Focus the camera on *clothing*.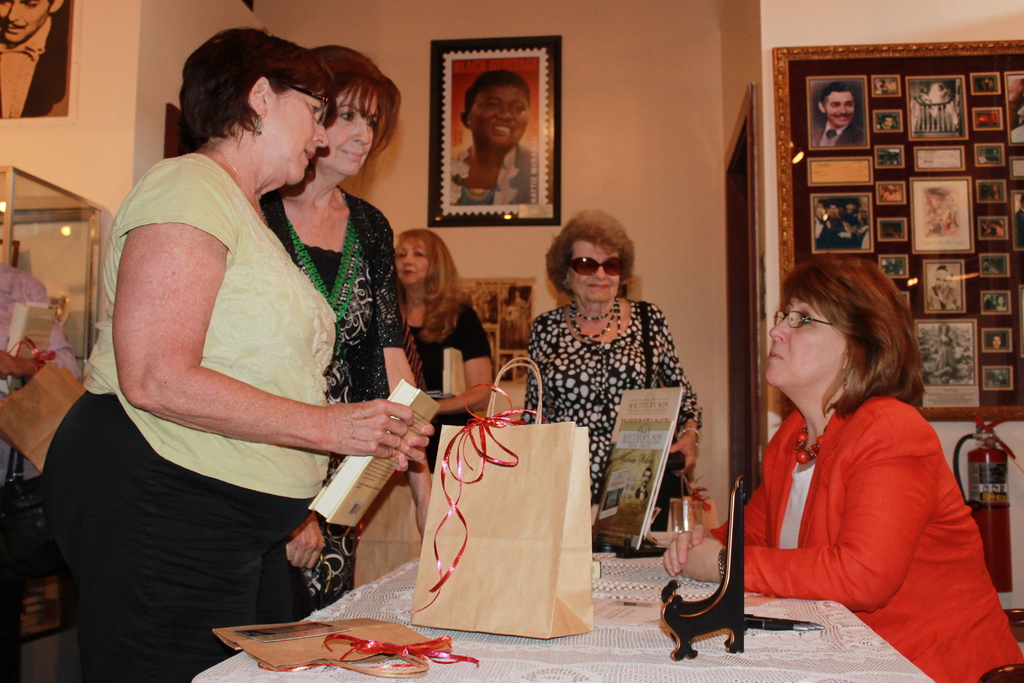
Focus region: l=519, t=296, r=703, b=514.
